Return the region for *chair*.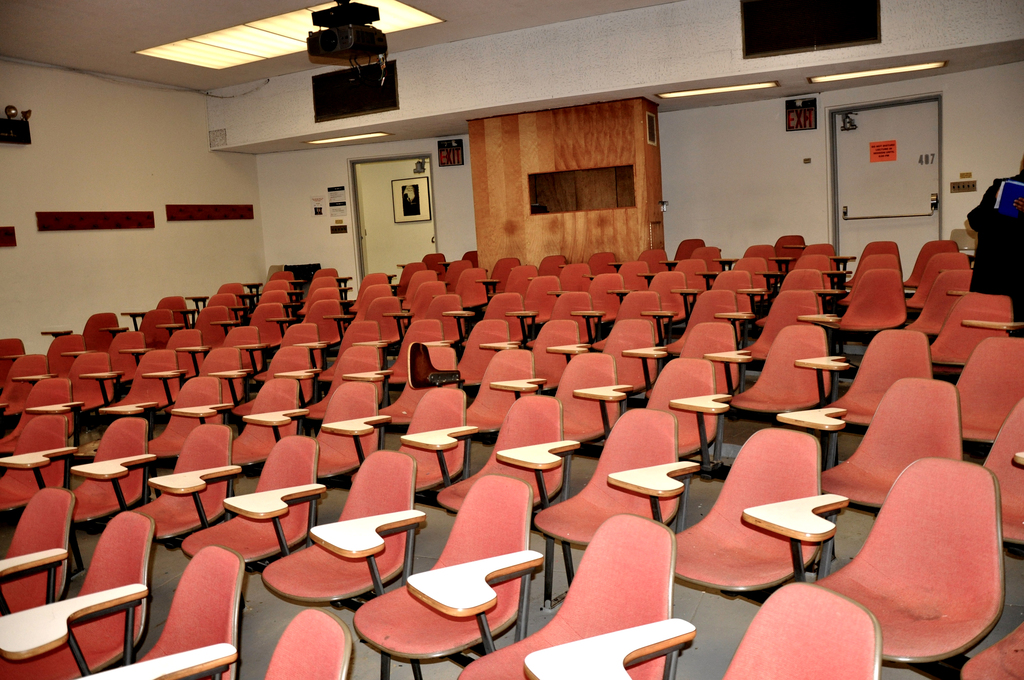
box(721, 255, 769, 312).
